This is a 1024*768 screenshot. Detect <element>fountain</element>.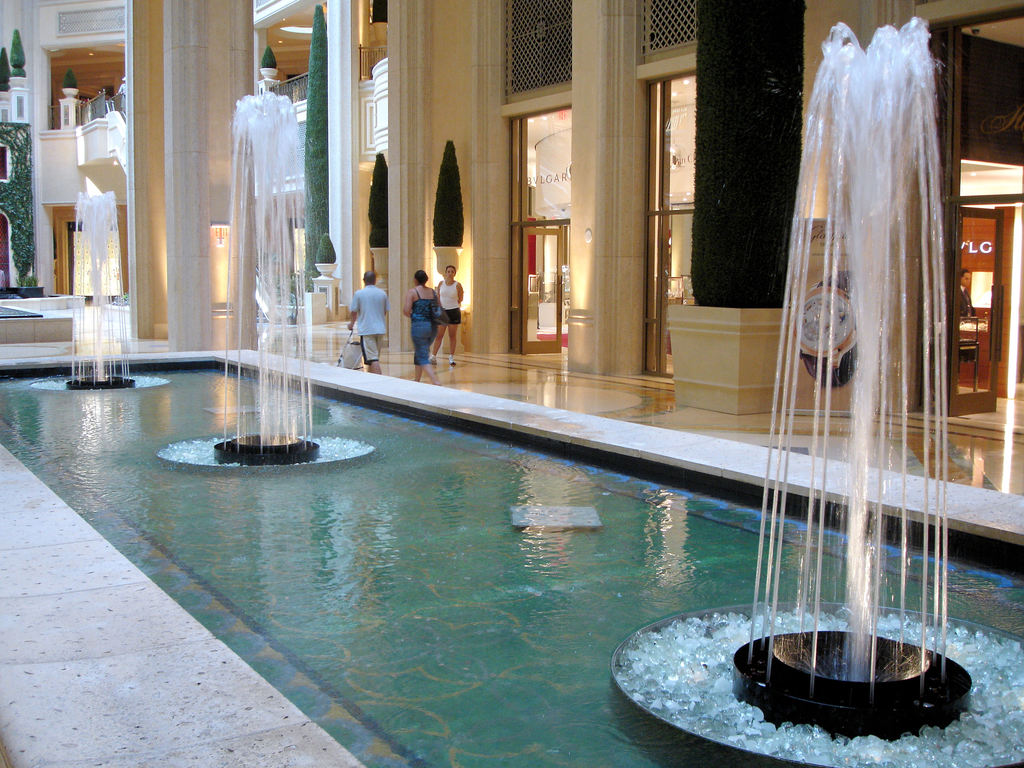
[611,10,1023,767].
